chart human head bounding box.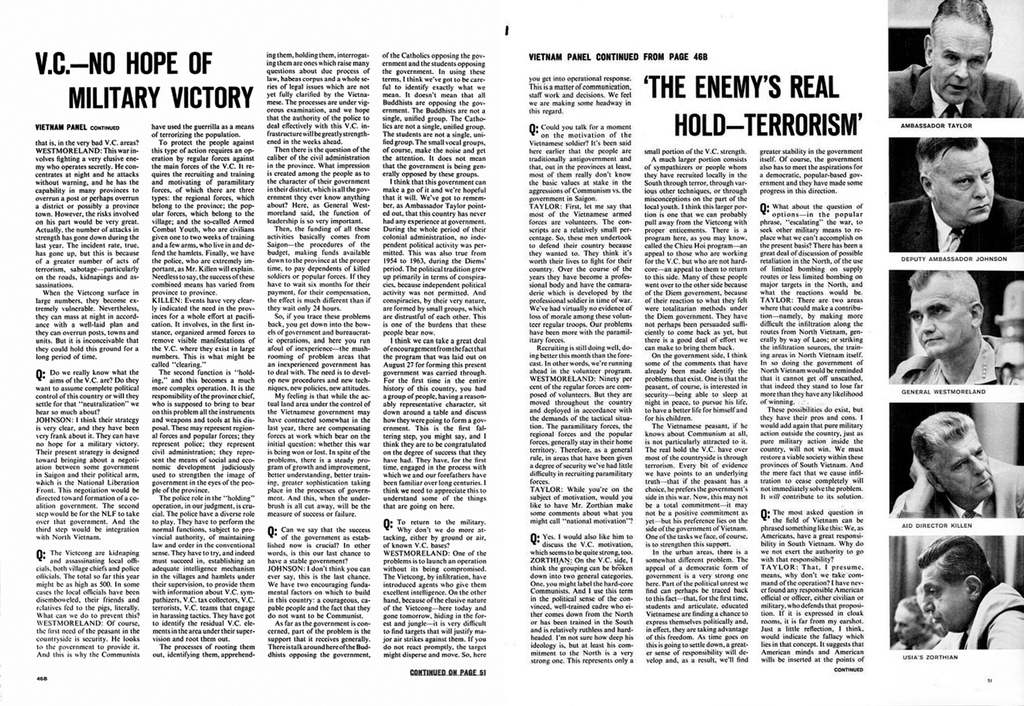
Charted: l=892, t=596, r=935, b=648.
